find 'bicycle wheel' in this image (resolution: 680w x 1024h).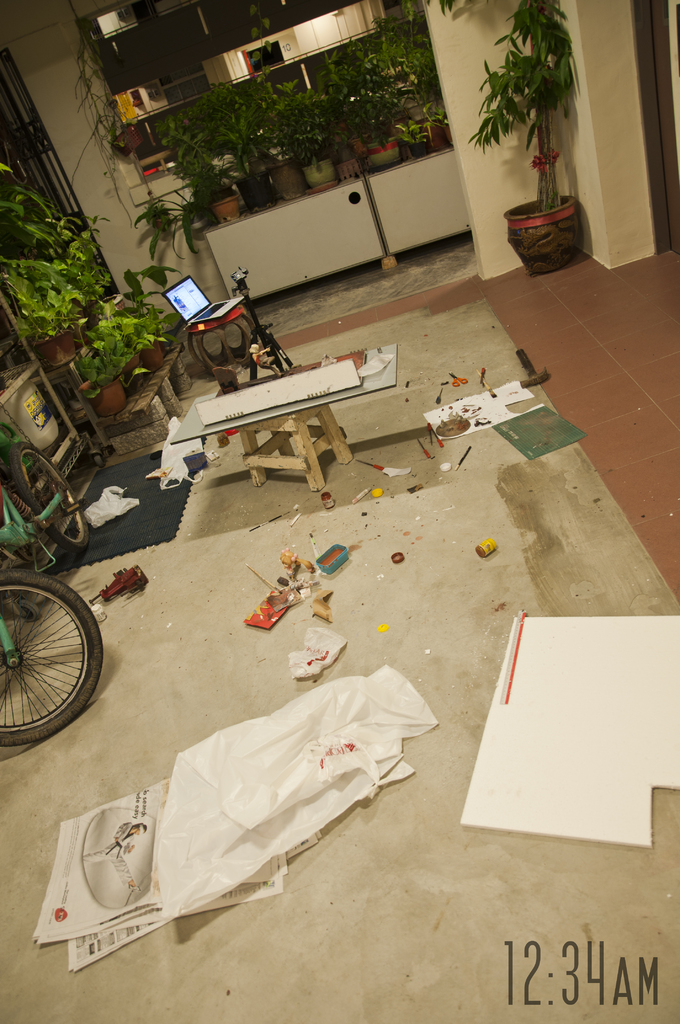
bbox=[0, 575, 101, 750].
